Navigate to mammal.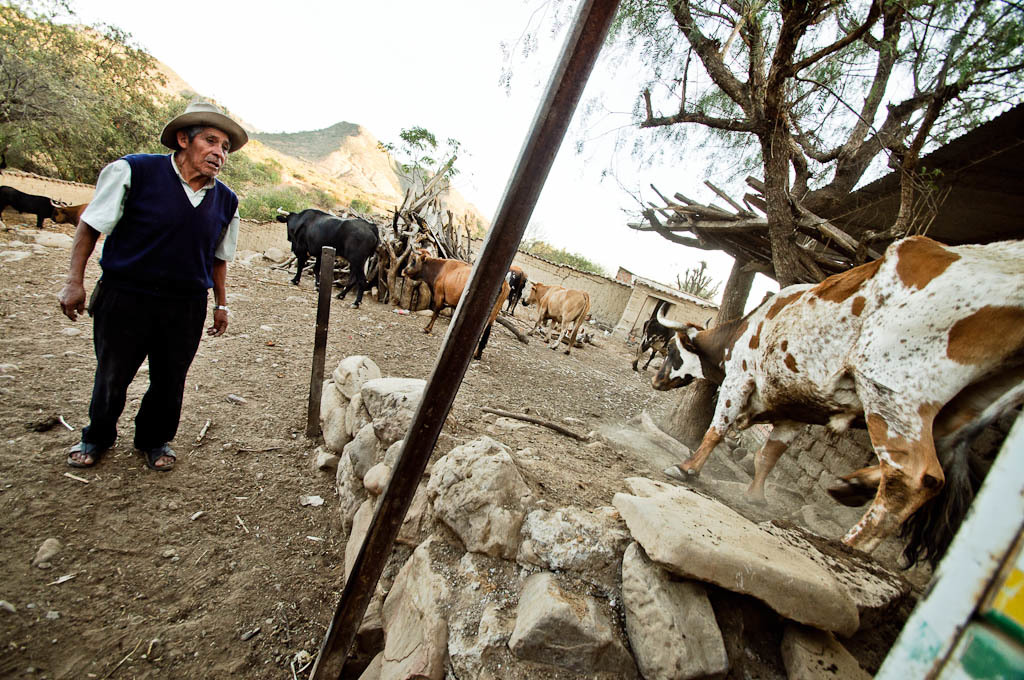
Navigation target: <bbox>272, 196, 383, 307</bbox>.
